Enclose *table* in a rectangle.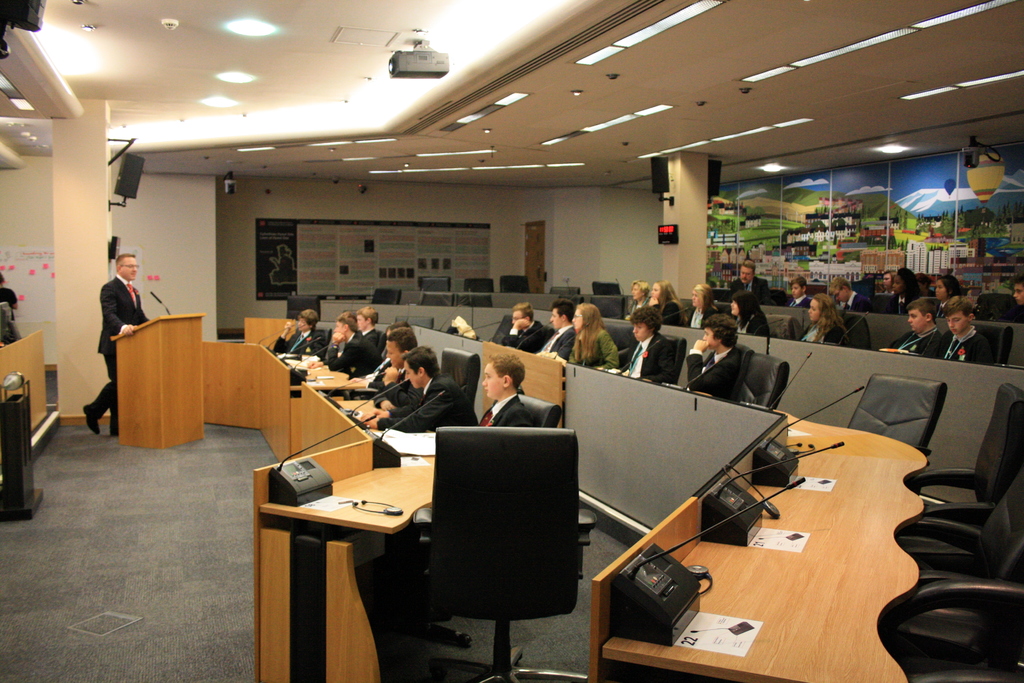
563, 361, 929, 682.
